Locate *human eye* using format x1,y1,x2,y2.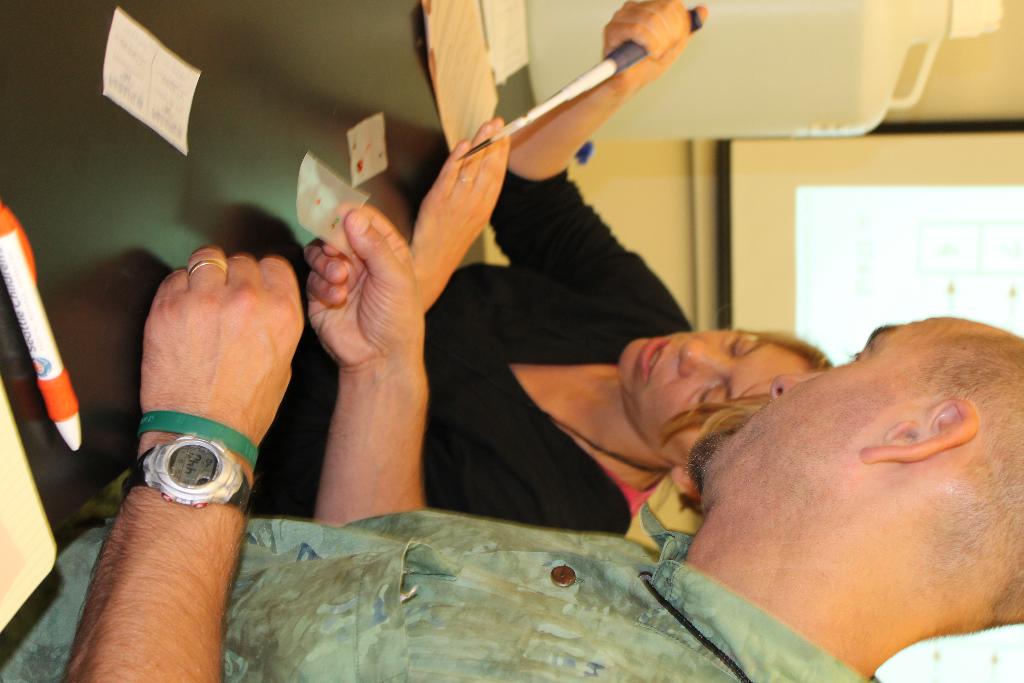
696,383,716,404.
